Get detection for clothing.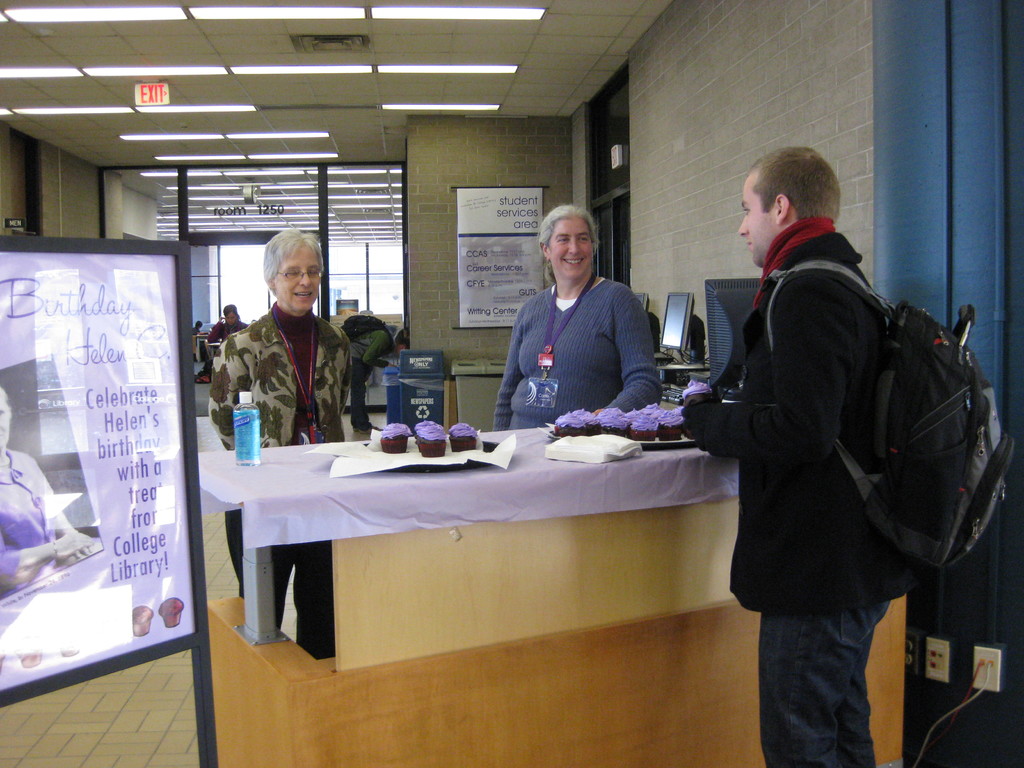
Detection: region(346, 323, 396, 431).
